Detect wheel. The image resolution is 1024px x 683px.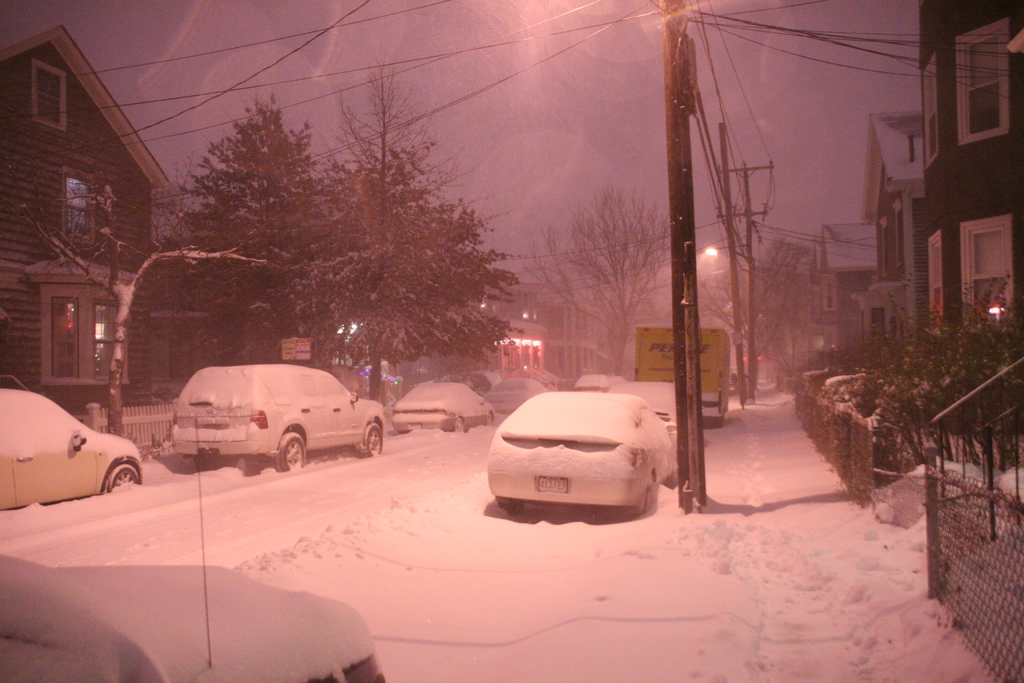
left=268, top=426, right=310, bottom=475.
